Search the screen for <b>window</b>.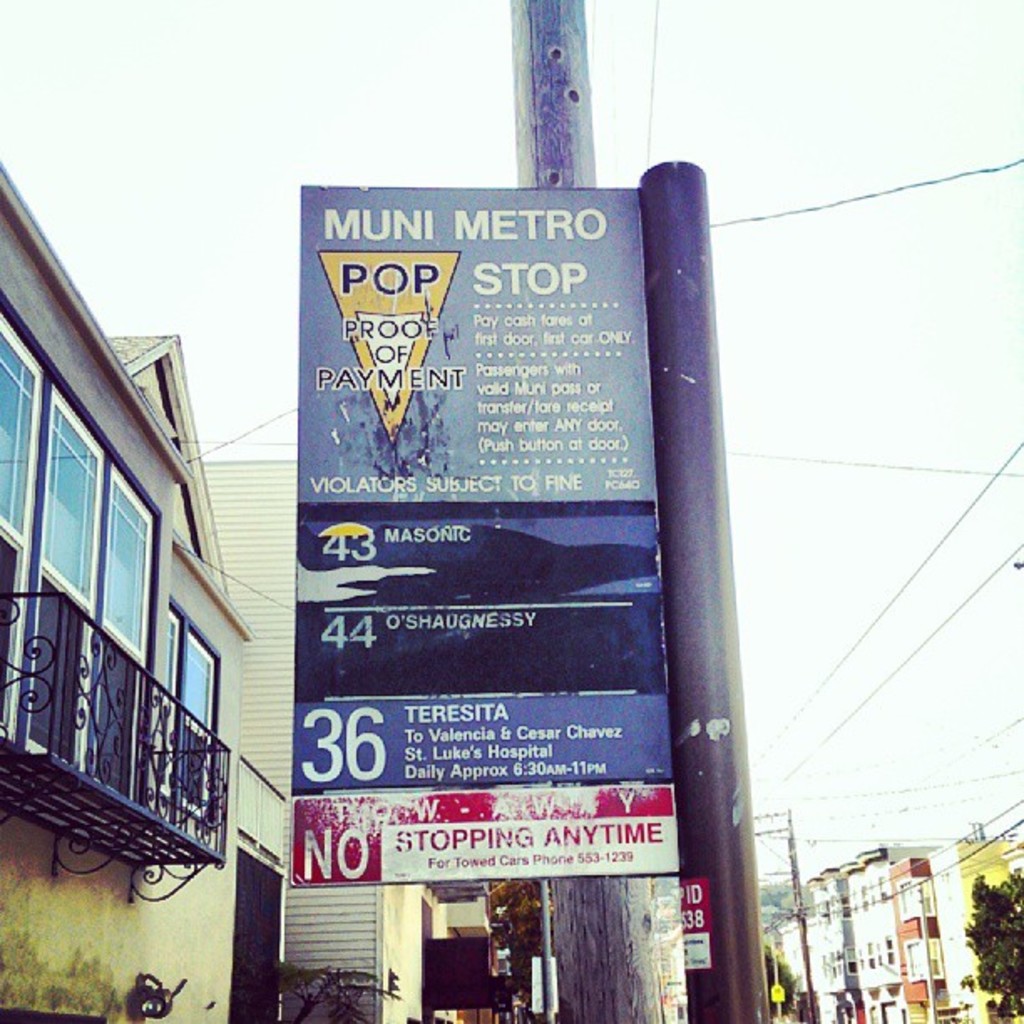
Found at <region>92, 467, 159, 671</region>.
